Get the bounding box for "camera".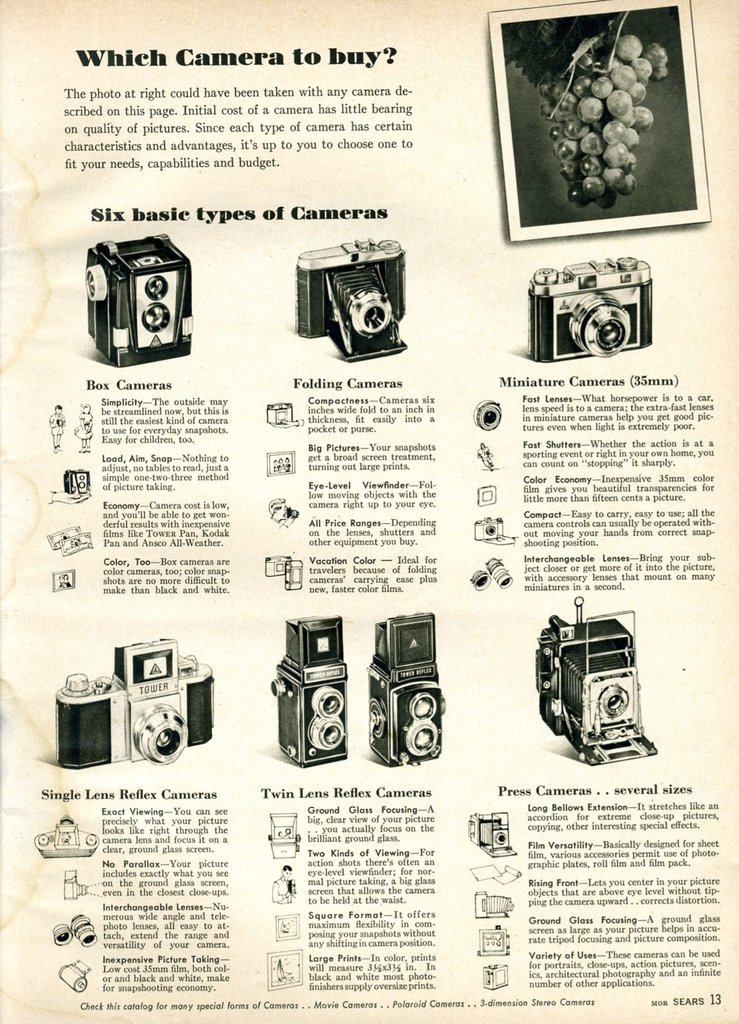
[x1=530, y1=253, x2=656, y2=358].
